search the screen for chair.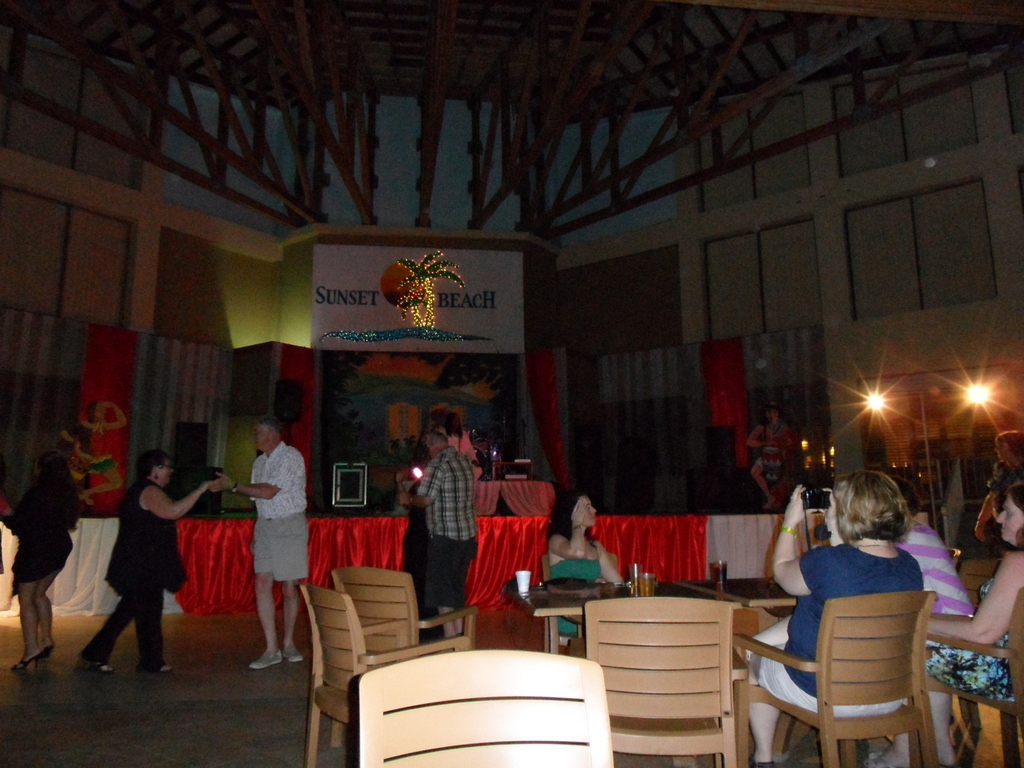
Found at crop(353, 644, 624, 767).
